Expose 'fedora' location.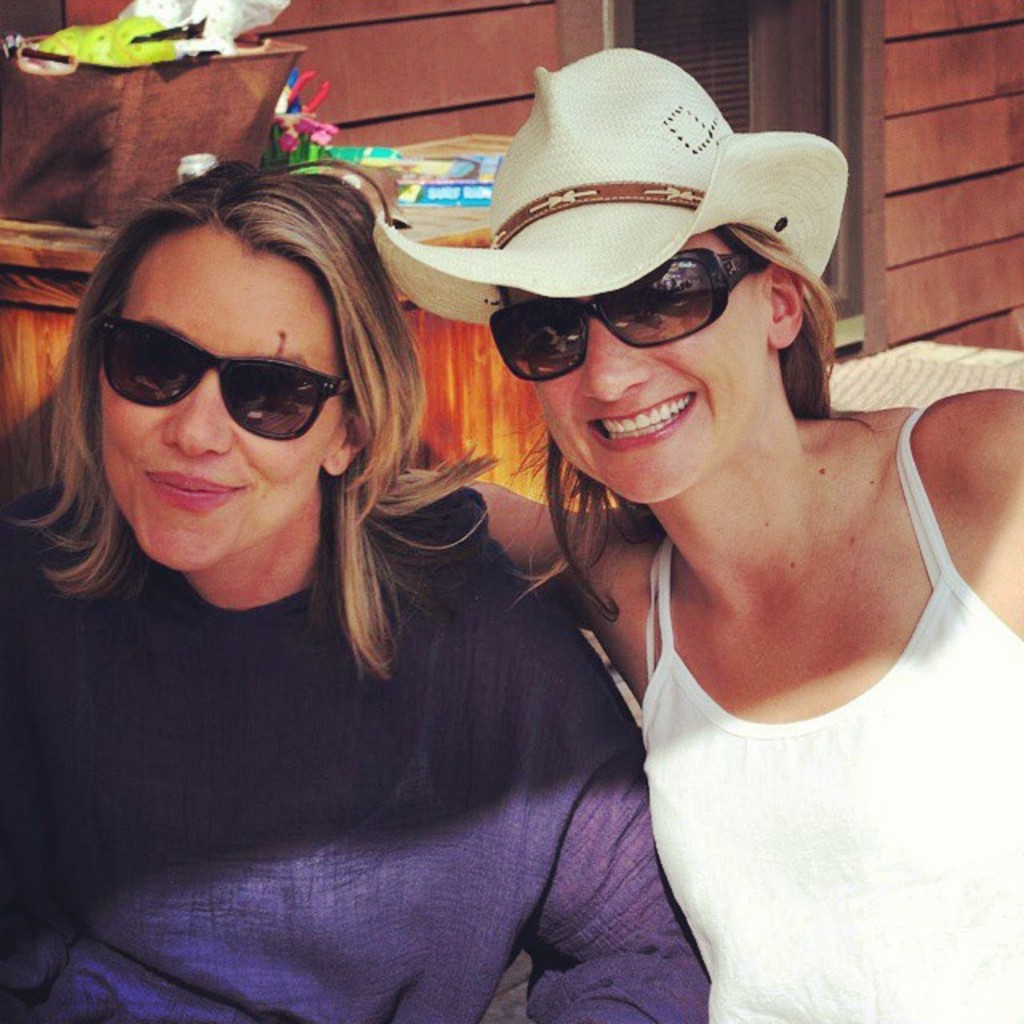
Exposed at detection(373, 42, 850, 323).
